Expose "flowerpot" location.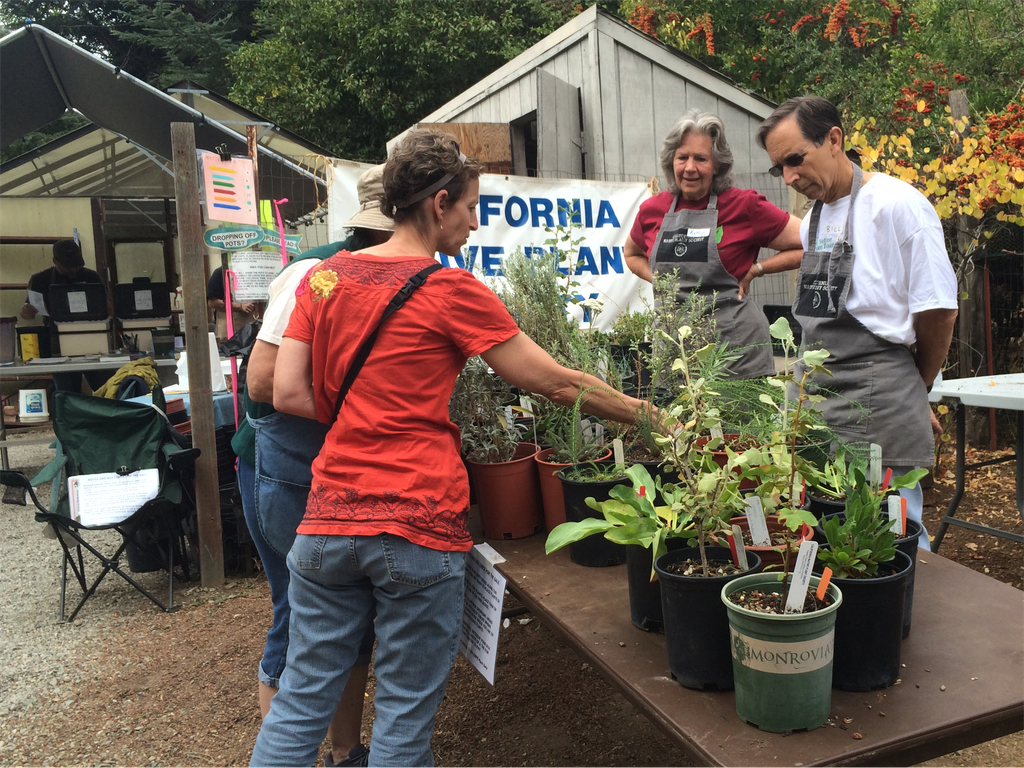
Exposed at 460, 434, 537, 543.
